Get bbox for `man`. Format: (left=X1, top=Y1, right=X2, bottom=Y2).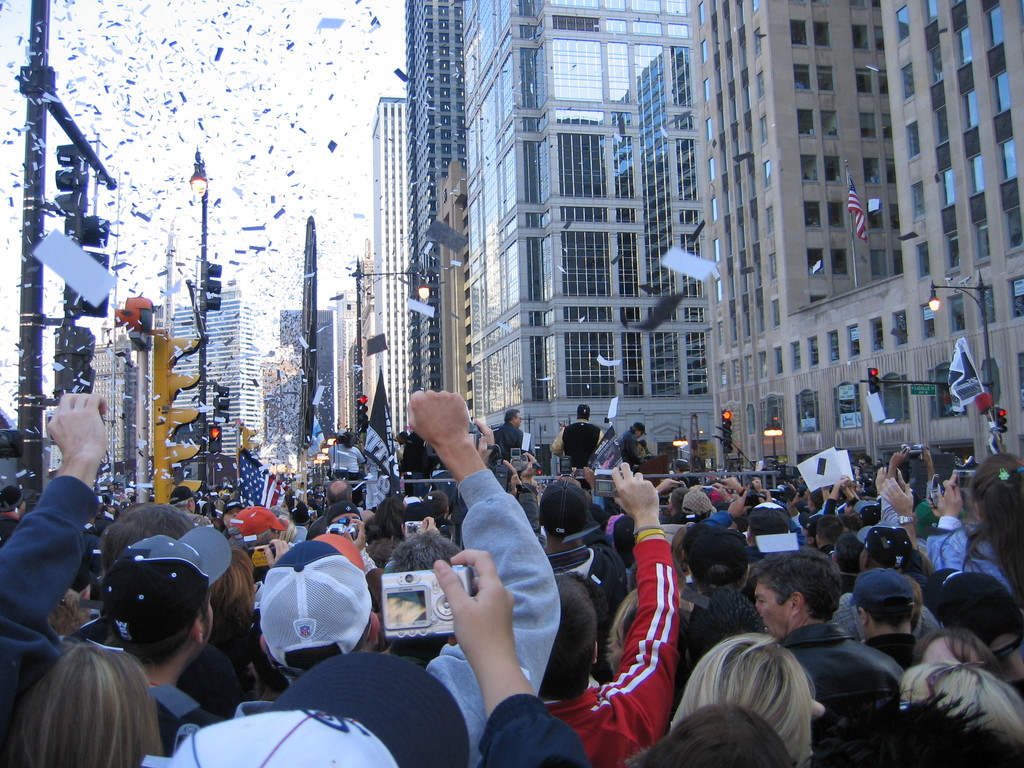
(left=230, top=504, right=283, bottom=543).
